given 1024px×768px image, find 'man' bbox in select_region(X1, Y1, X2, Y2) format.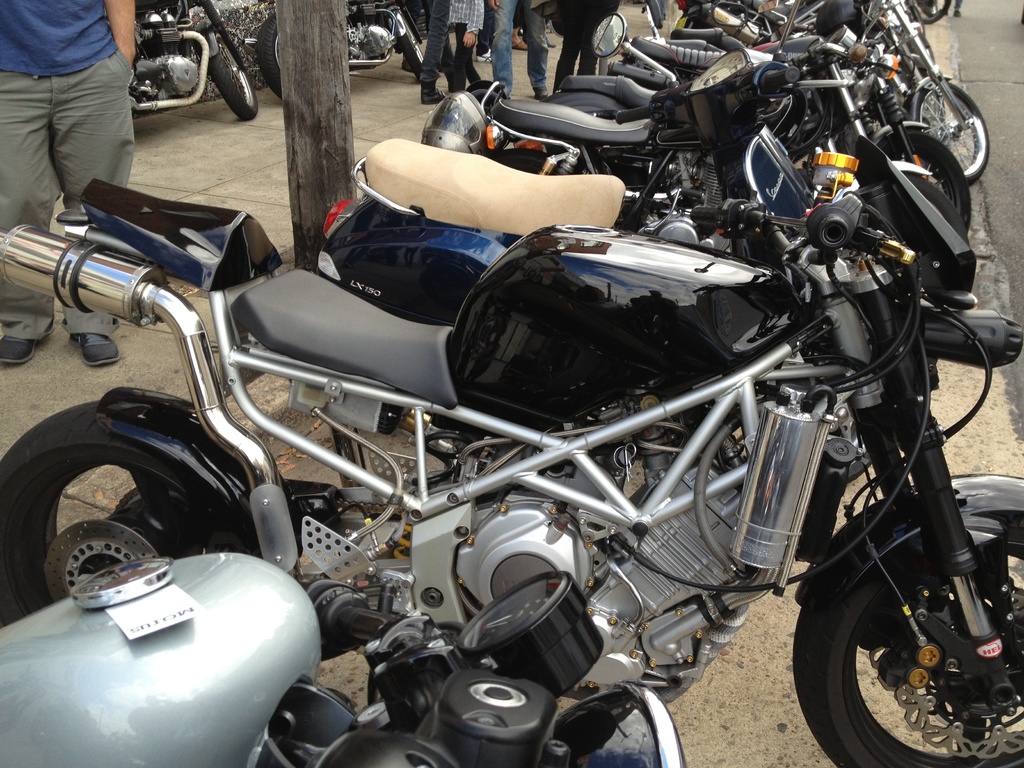
select_region(485, 0, 557, 105).
